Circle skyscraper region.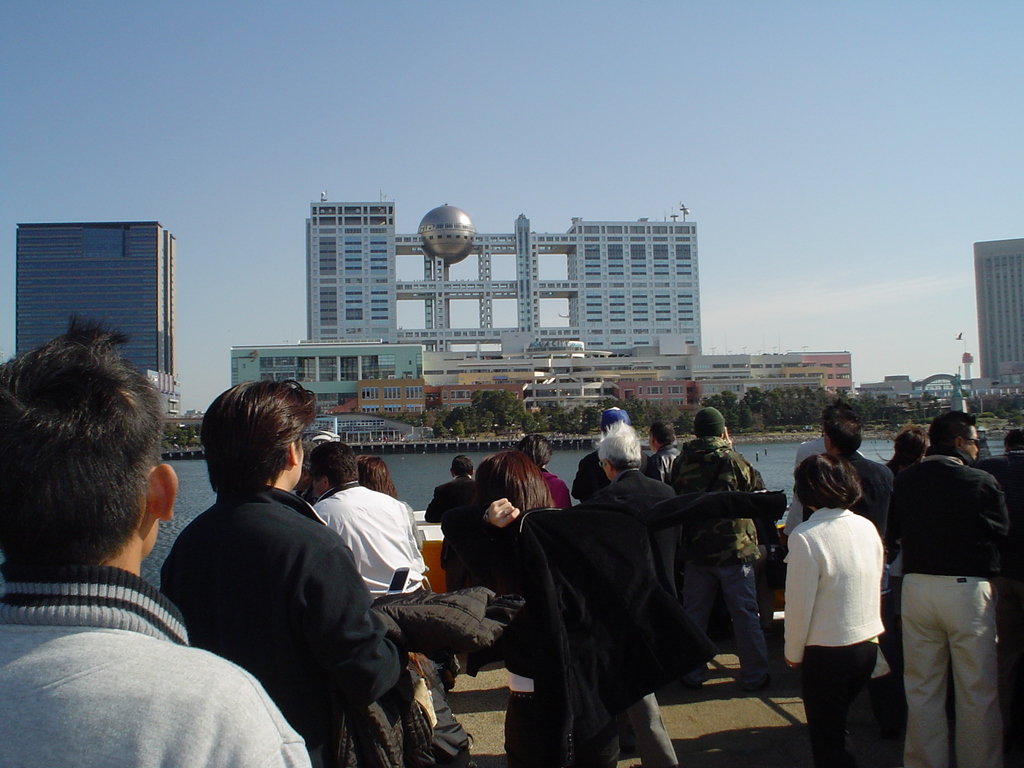
Region: bbox(969, 236, 1023, 399).
